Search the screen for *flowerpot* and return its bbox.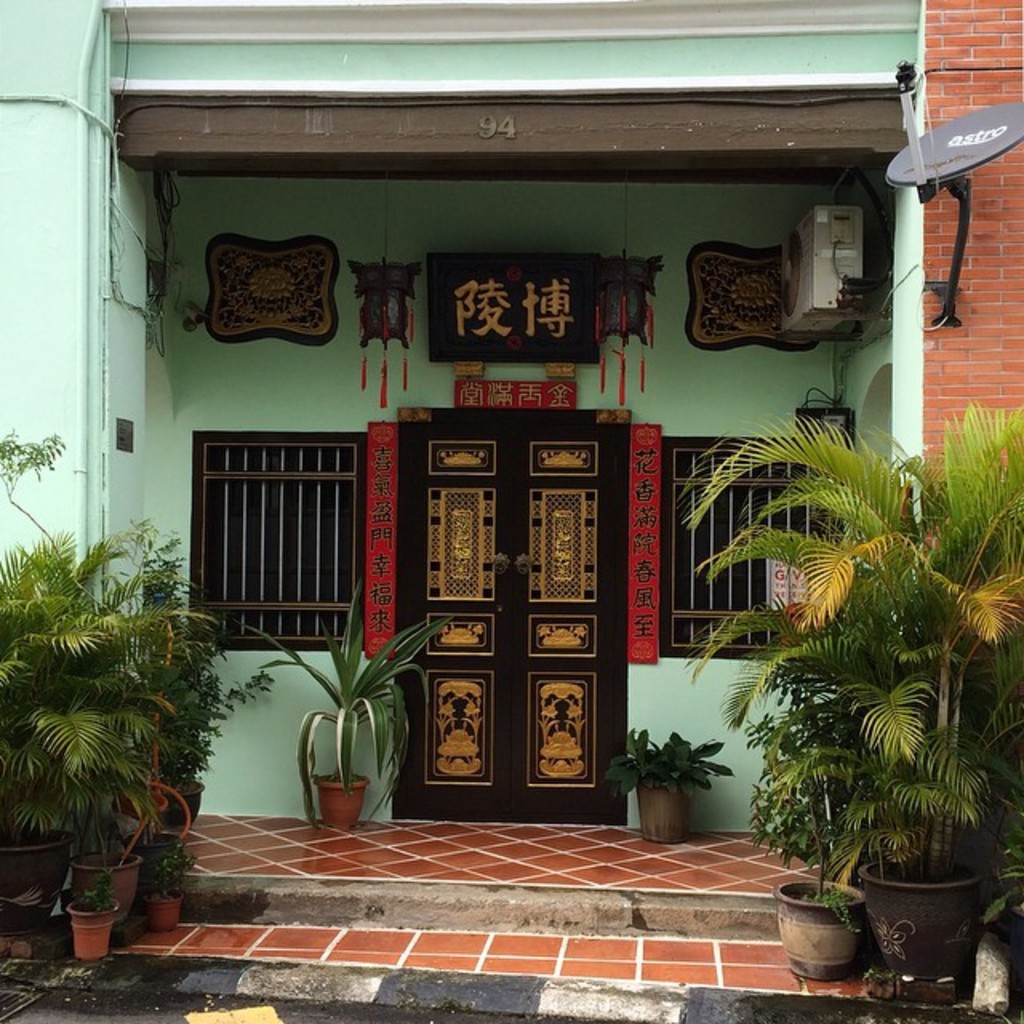
Found: [left=774, top=880, right=870, bottom=981].
